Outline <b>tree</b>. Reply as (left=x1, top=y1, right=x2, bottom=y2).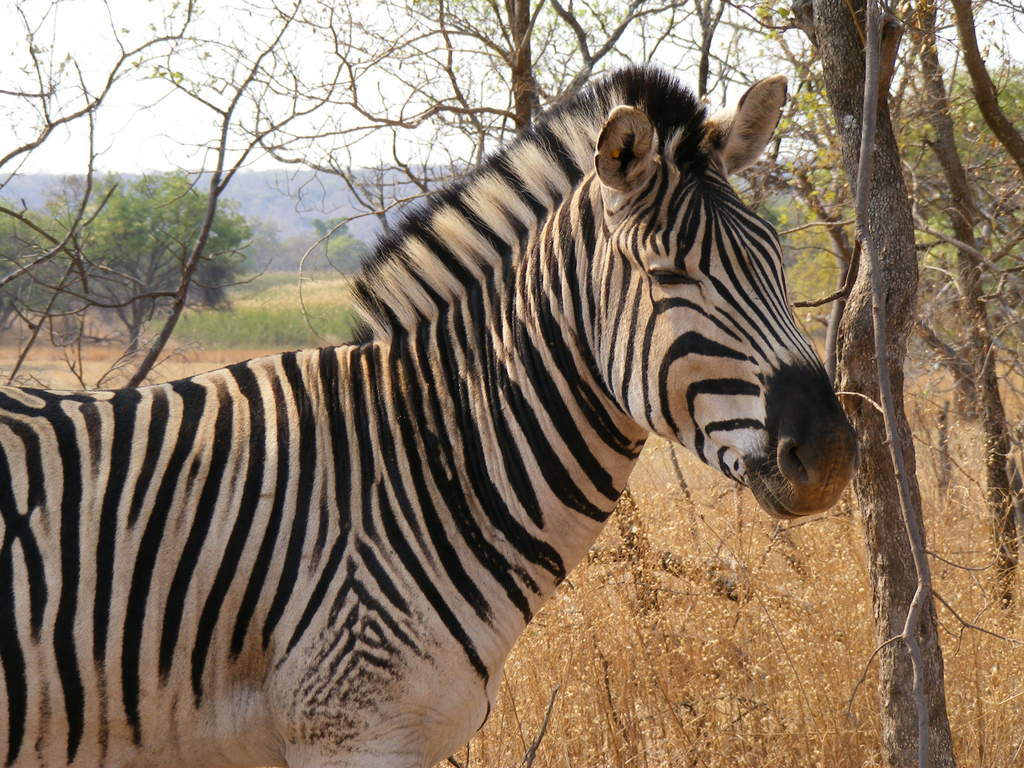
(left=66, top=167, right=256, bottom=364).
